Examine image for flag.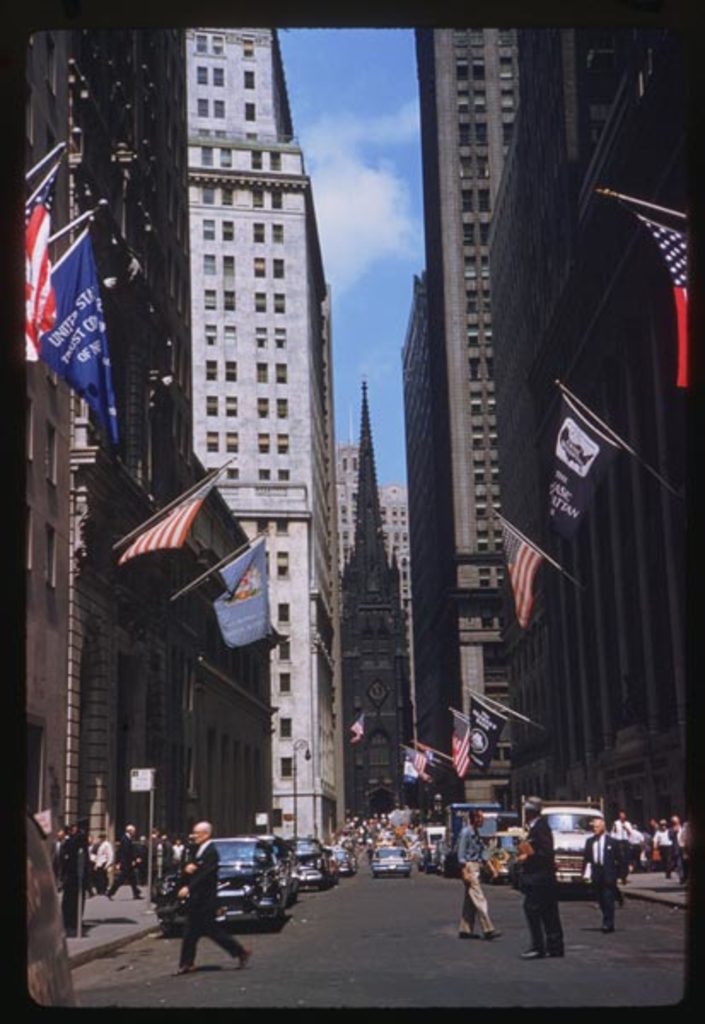
Examination result: bbox=(343, 712, 369, 742).
